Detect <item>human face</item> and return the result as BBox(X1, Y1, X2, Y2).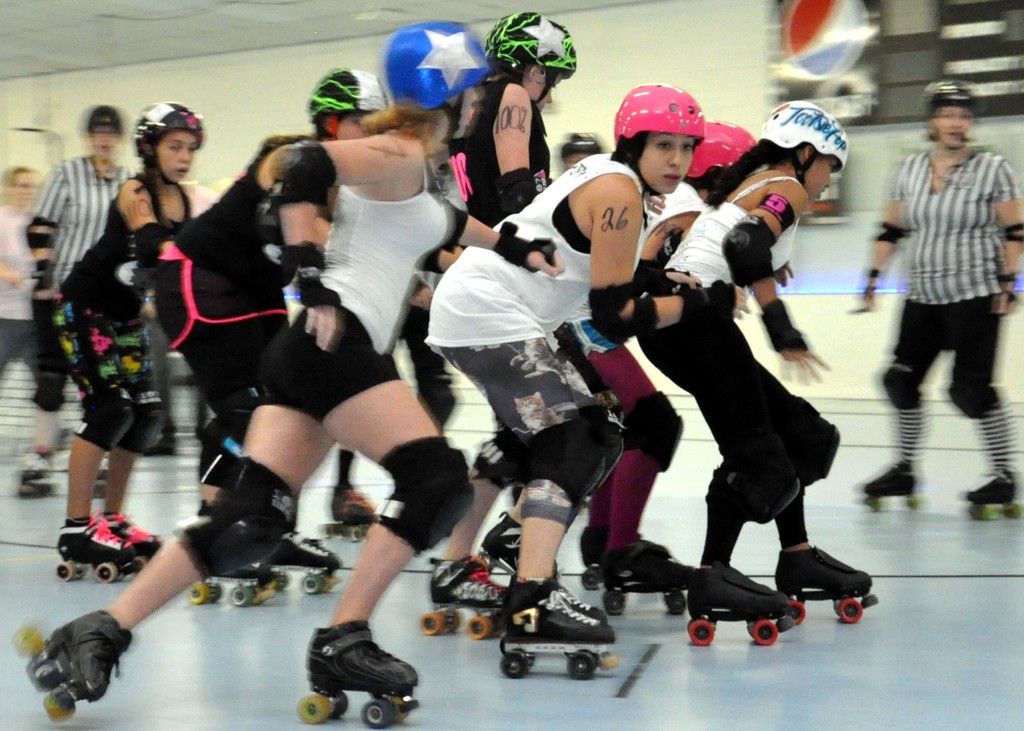
BBox(643, 133, 691, 198).
